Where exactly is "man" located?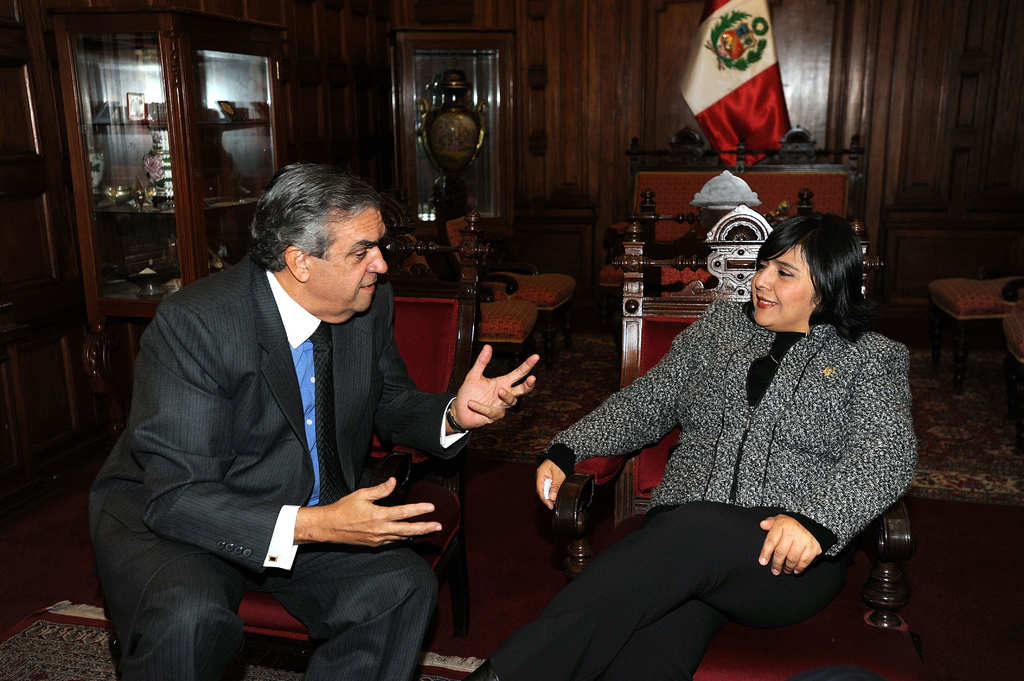
Its bounding box is x1=136 y1=105 x2=540 y2=672.
